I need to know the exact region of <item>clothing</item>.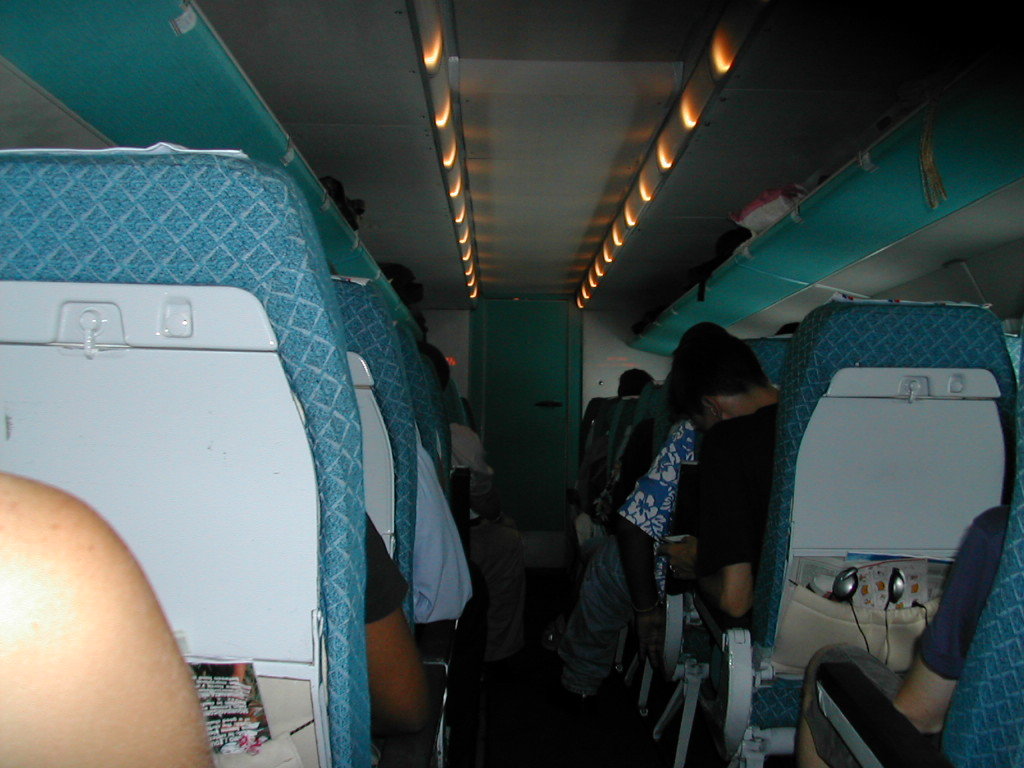
Region: region(361, 519, 418, 621).
